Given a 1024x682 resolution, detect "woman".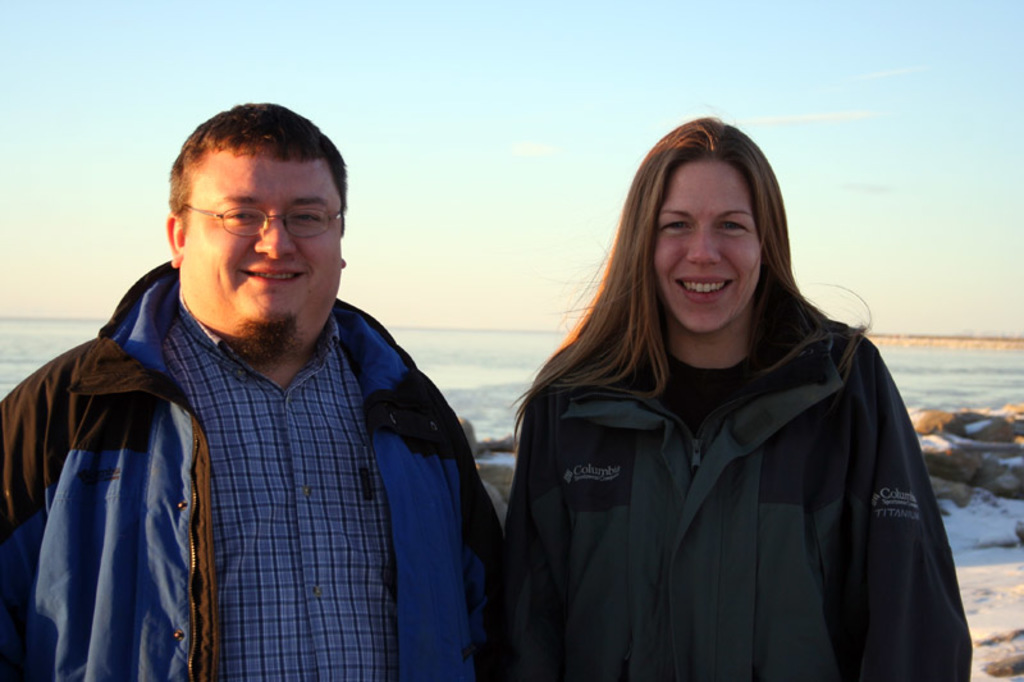
[466,120,969,681].
